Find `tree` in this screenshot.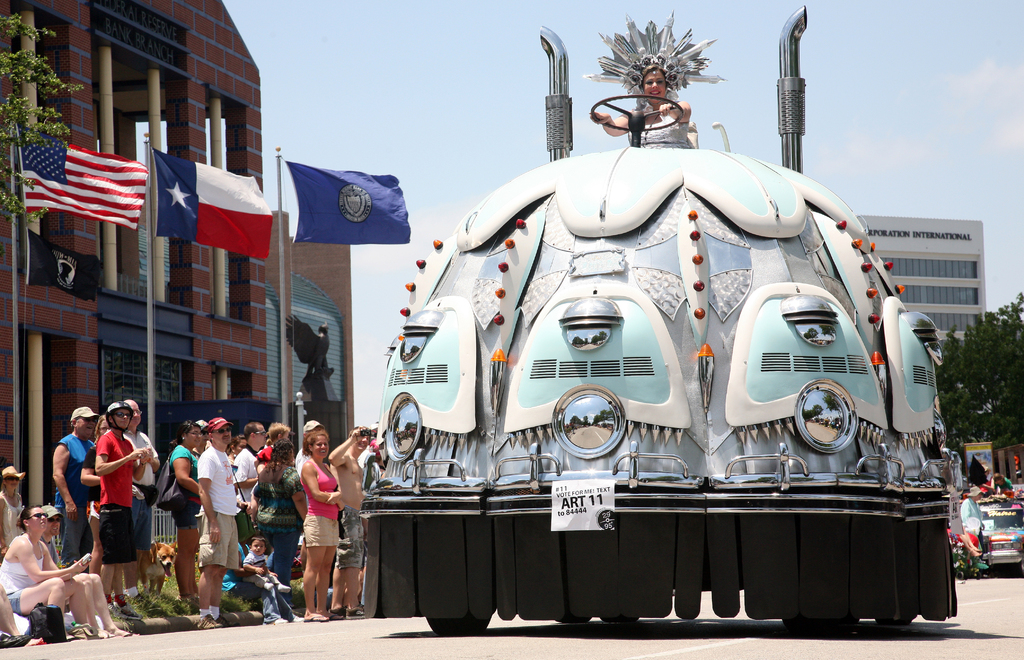
The bounding box for `tree` is x1=937, y1=274, x2=1018, y2=489.
